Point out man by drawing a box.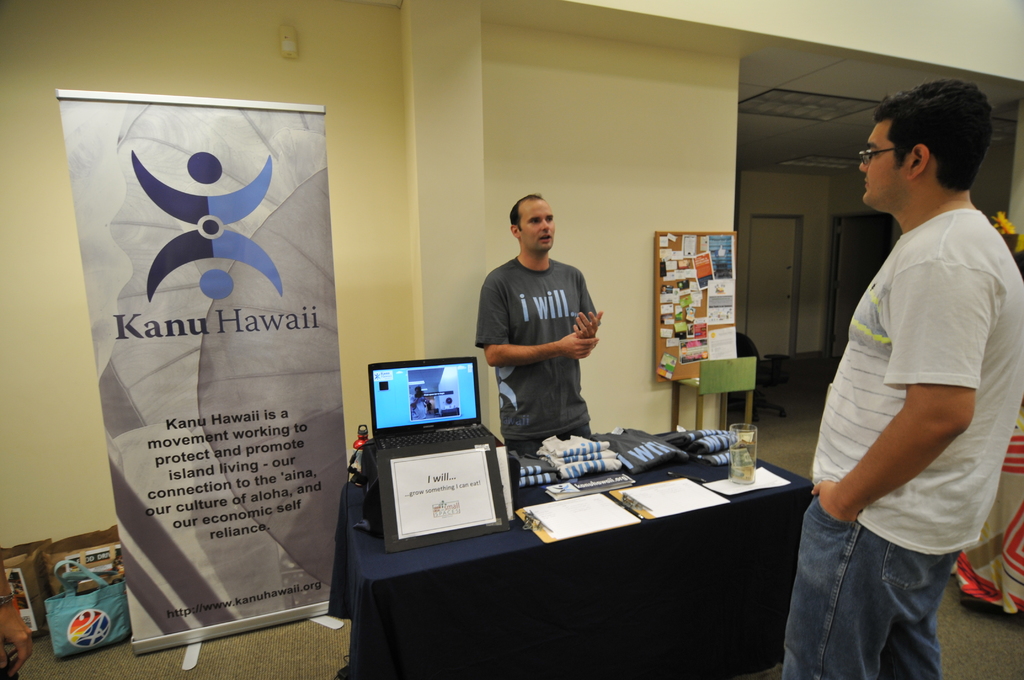
<bbox>795, 60, 1022, 656</bbox>.
